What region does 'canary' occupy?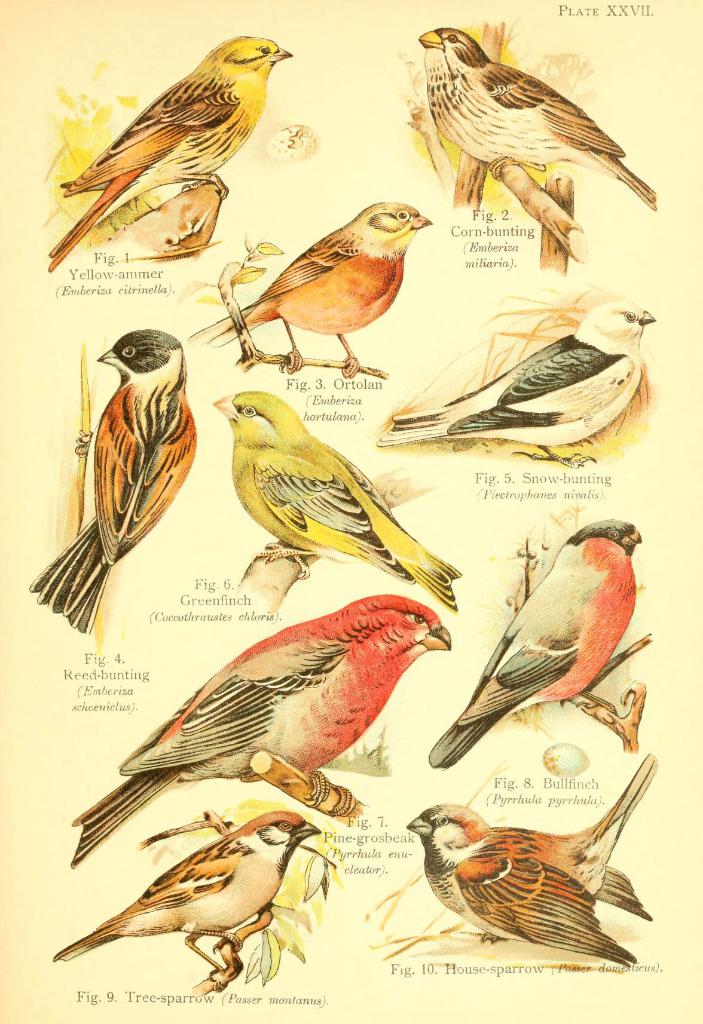
68/587/456/865.
